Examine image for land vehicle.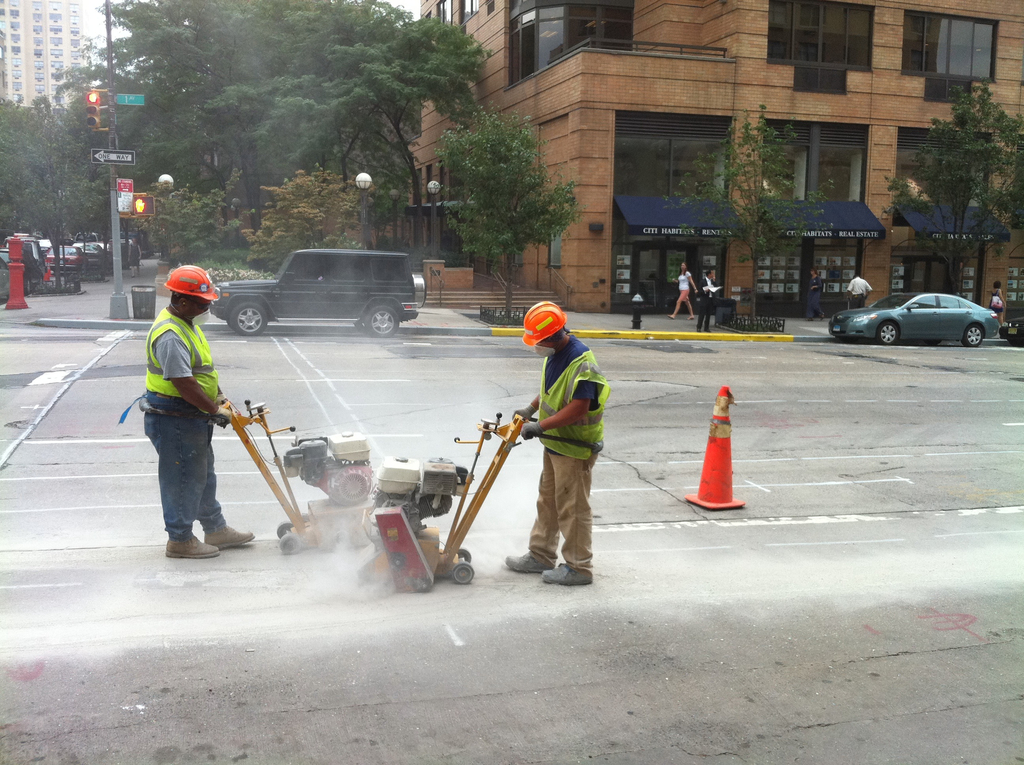
Examination result: <box>828,290,1000,348</box>.
